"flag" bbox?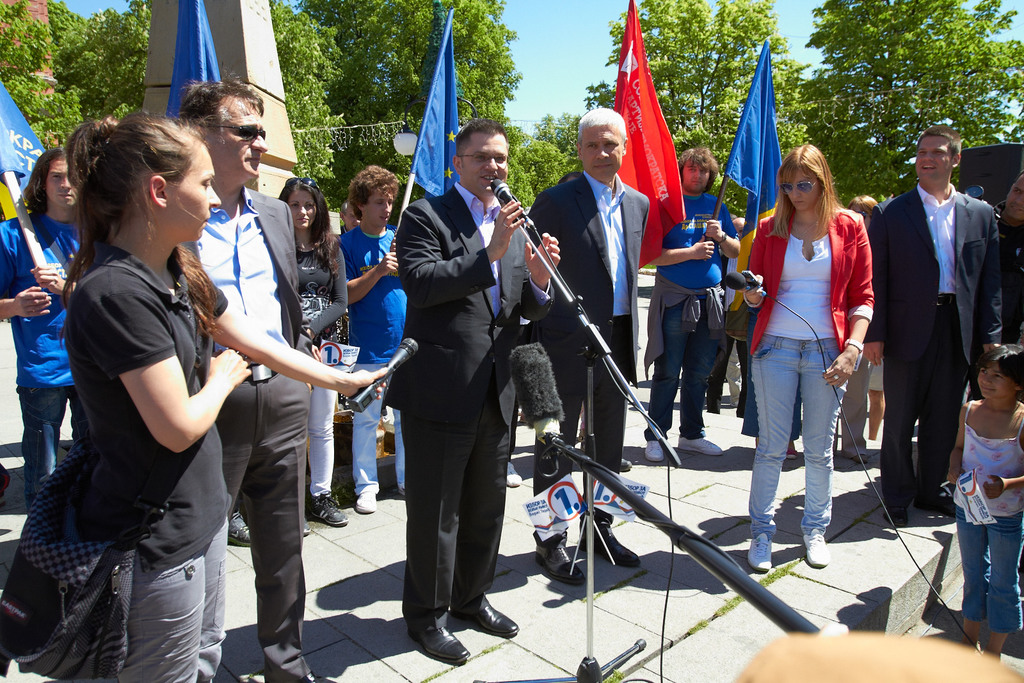
Rect(714, 35, 793, 330)
